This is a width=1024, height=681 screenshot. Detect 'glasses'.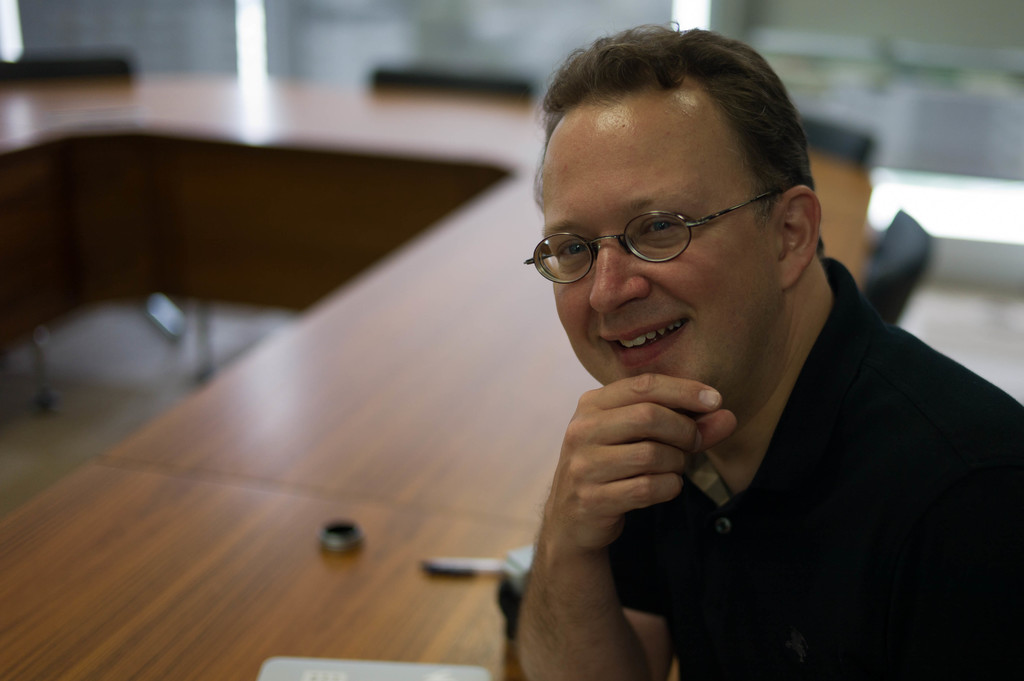
519 182 803 293.
